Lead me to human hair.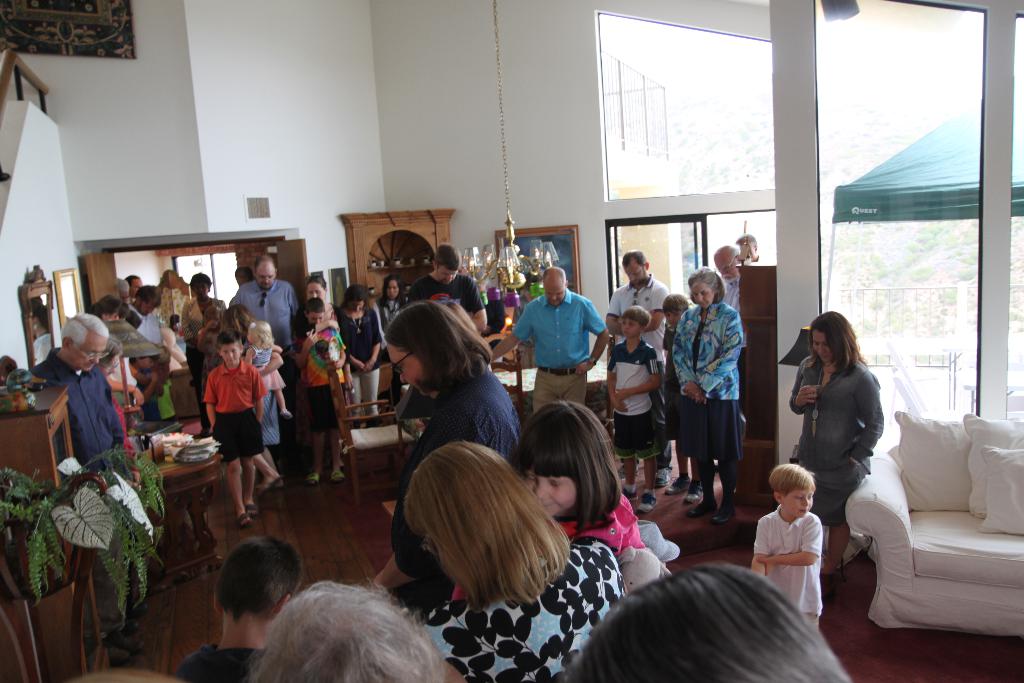
Lead to box(604, 570, 842, 682).
